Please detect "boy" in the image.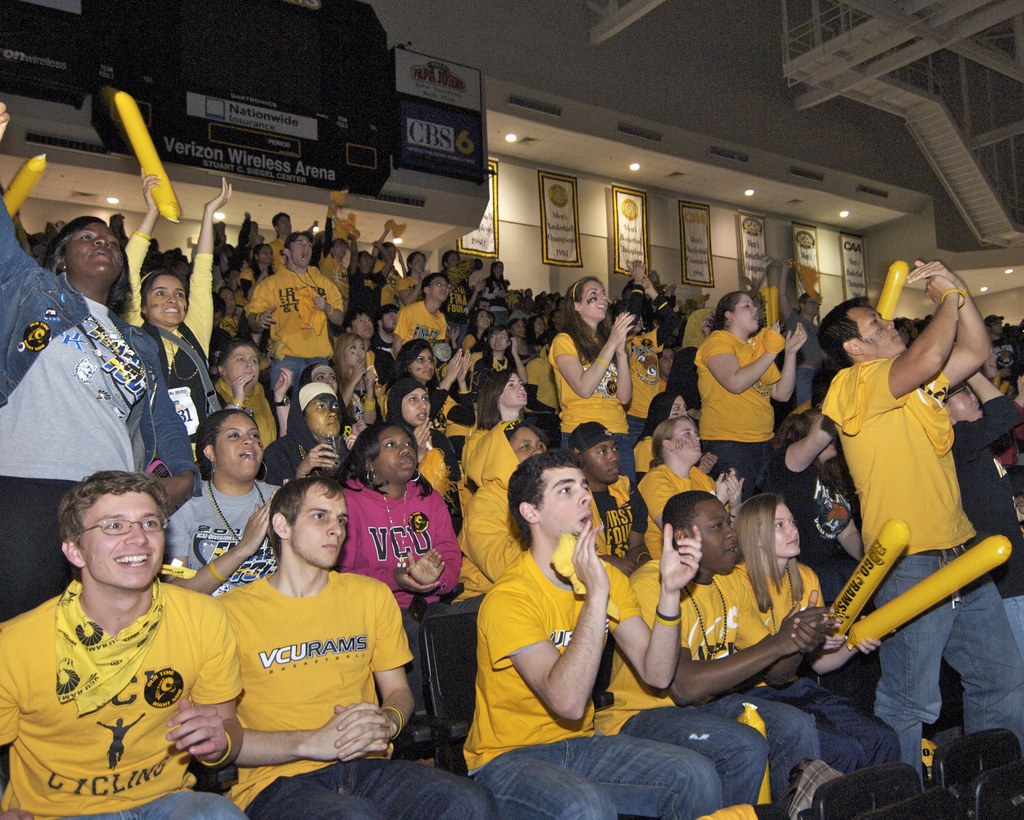
select_region(941, 366, 1023, 660).
